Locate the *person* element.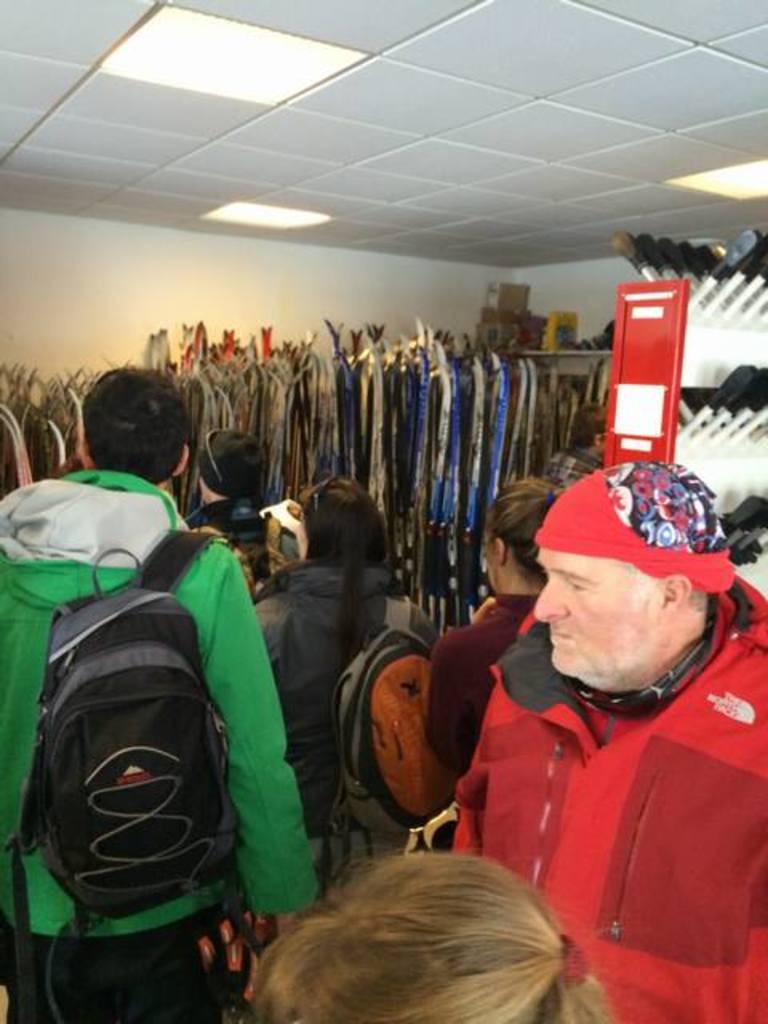
Element bbox: (419,474,563,784).
